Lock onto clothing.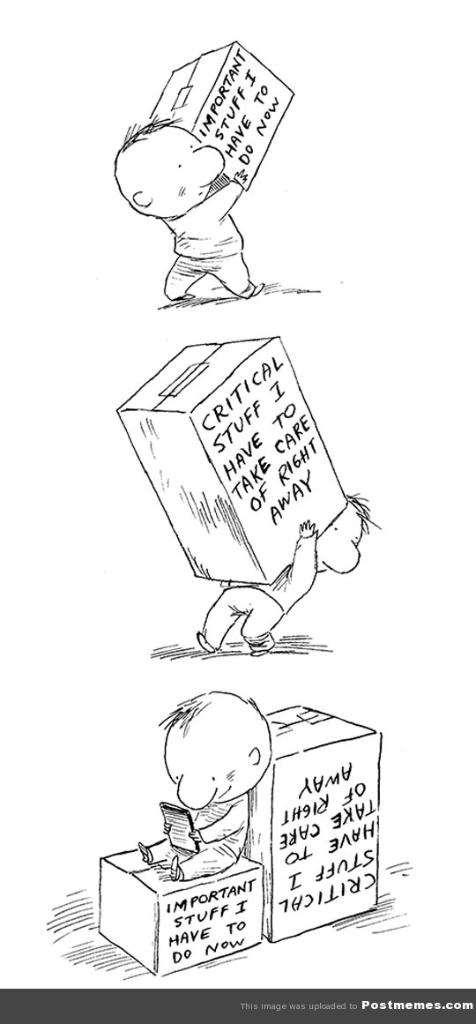
Locked: detection(150, 804, 249, 875).
